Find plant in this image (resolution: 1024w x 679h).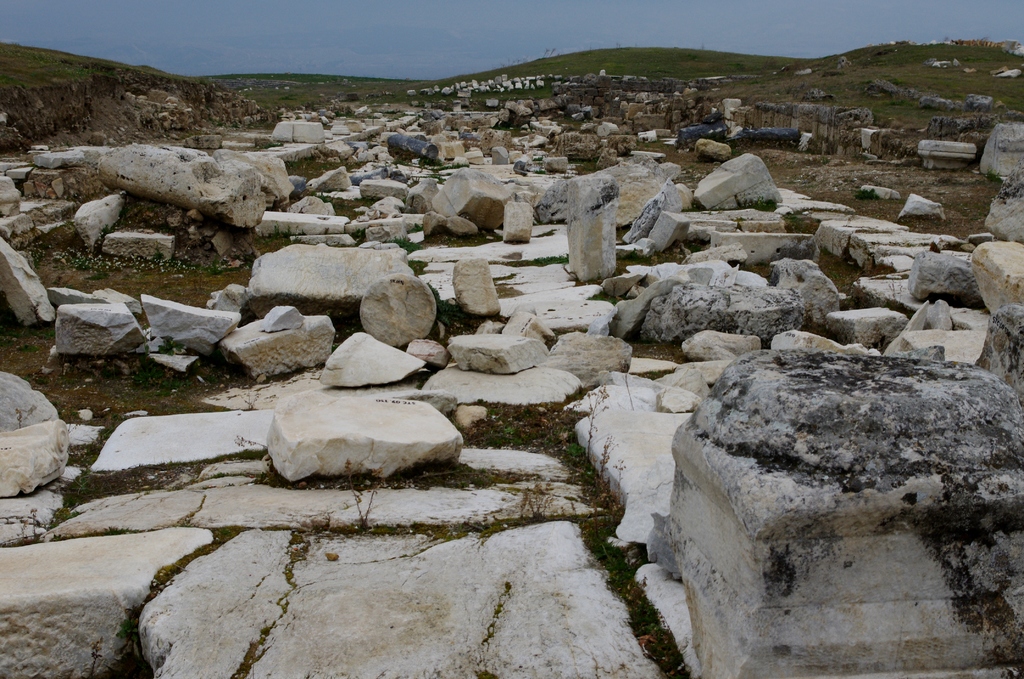
70/184/90/206.
